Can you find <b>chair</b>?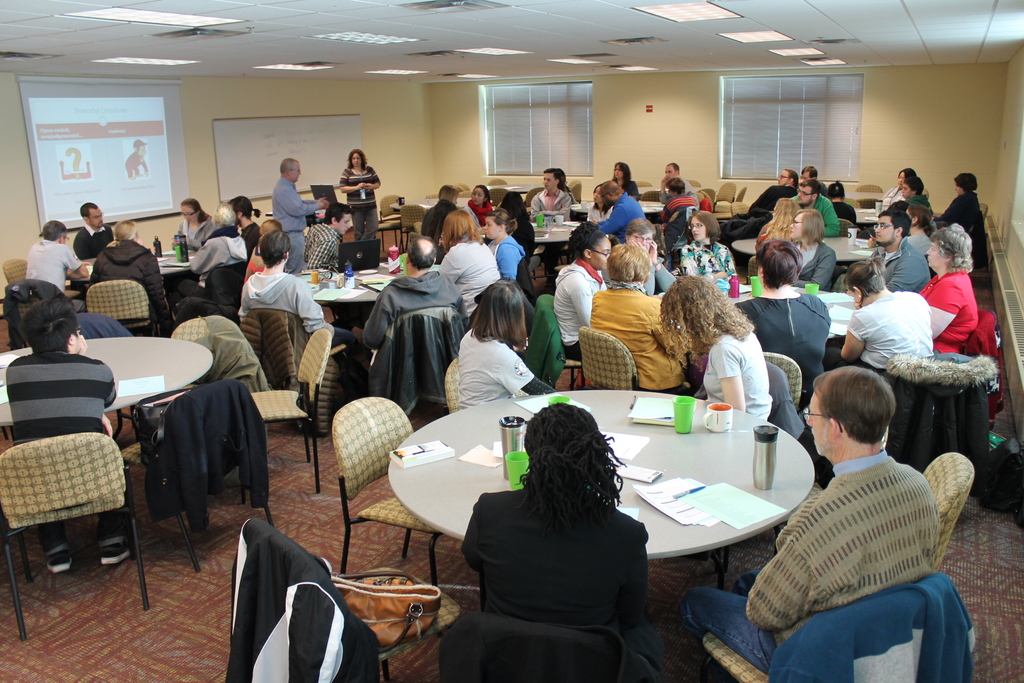
Yes, bounding box: <region>119, 378, 270, 561</region>.
